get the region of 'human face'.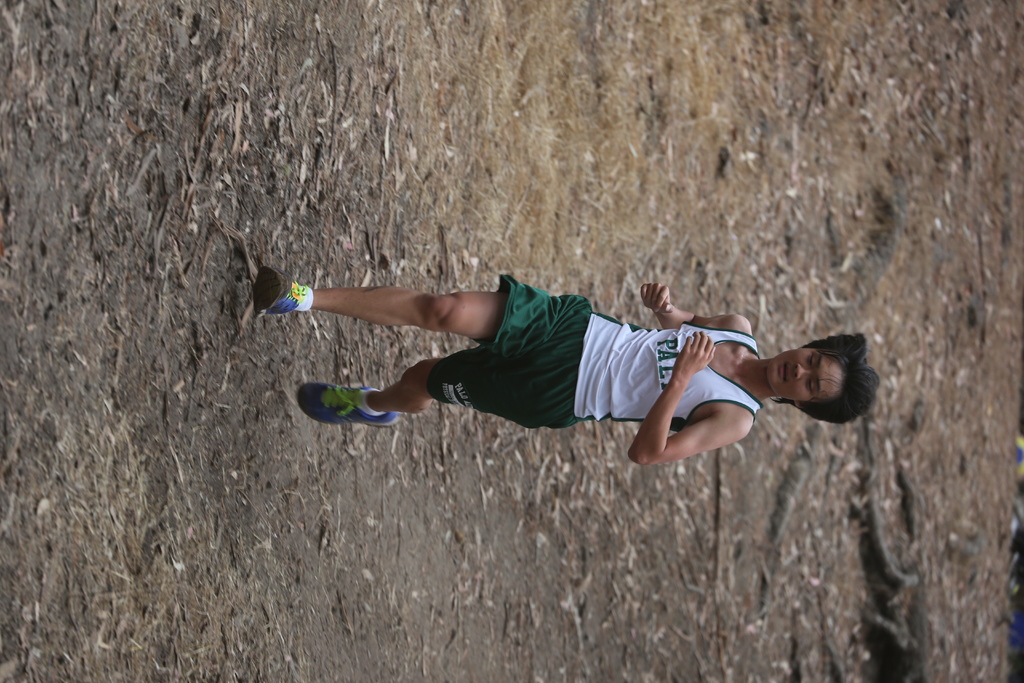
[left=766, top=347, right=844, bottom=401].
